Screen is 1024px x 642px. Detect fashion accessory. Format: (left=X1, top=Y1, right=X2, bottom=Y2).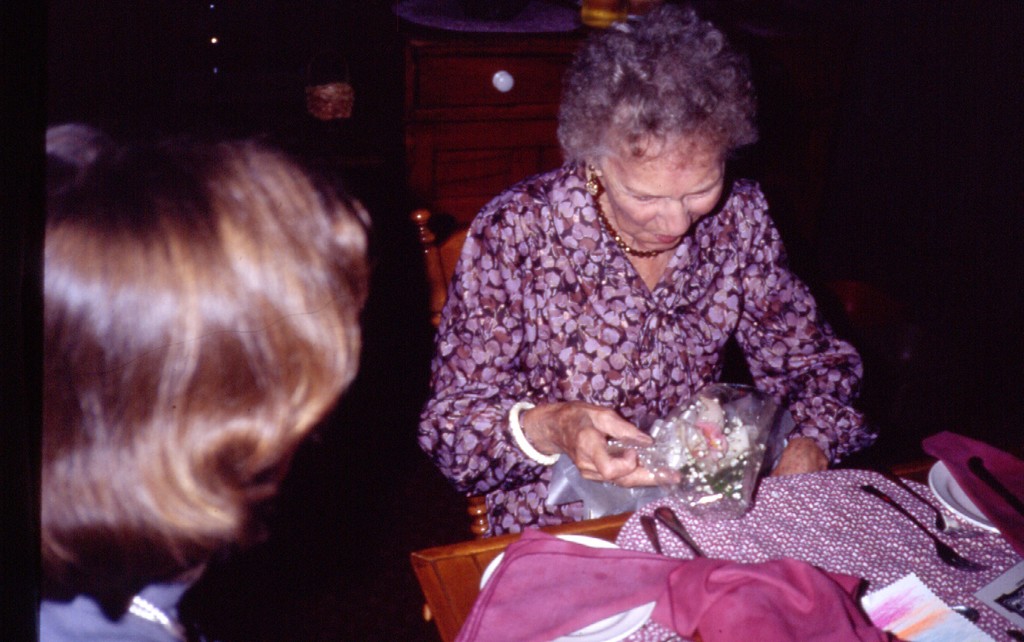
(left=591, top=195, right=662, bottom=259).
